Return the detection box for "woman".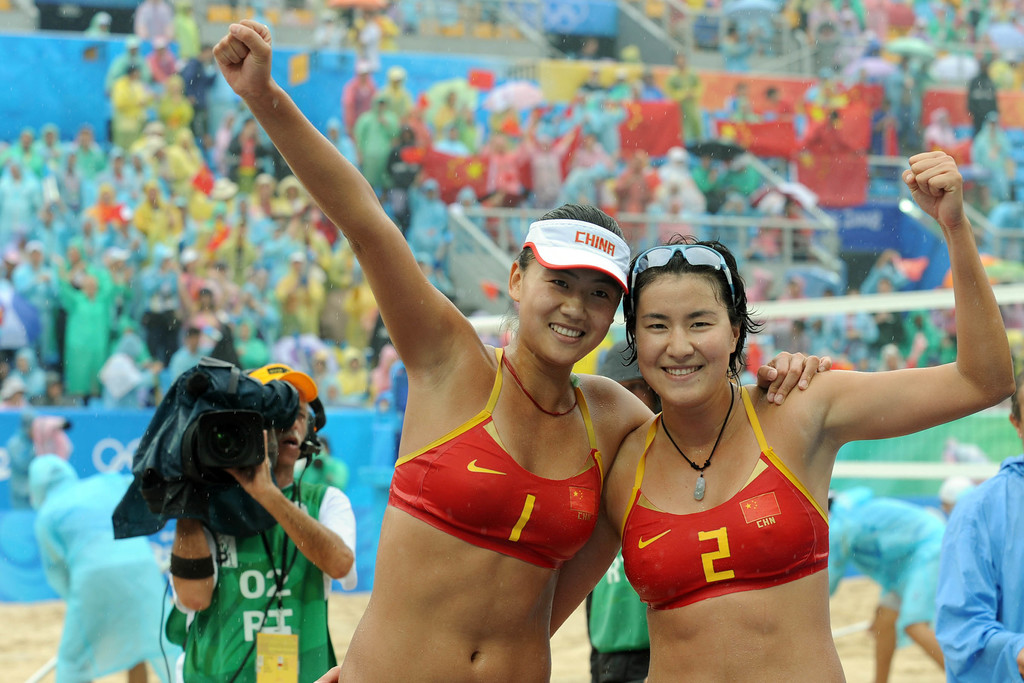
left=207, top=8, right=834, bottom=682.
